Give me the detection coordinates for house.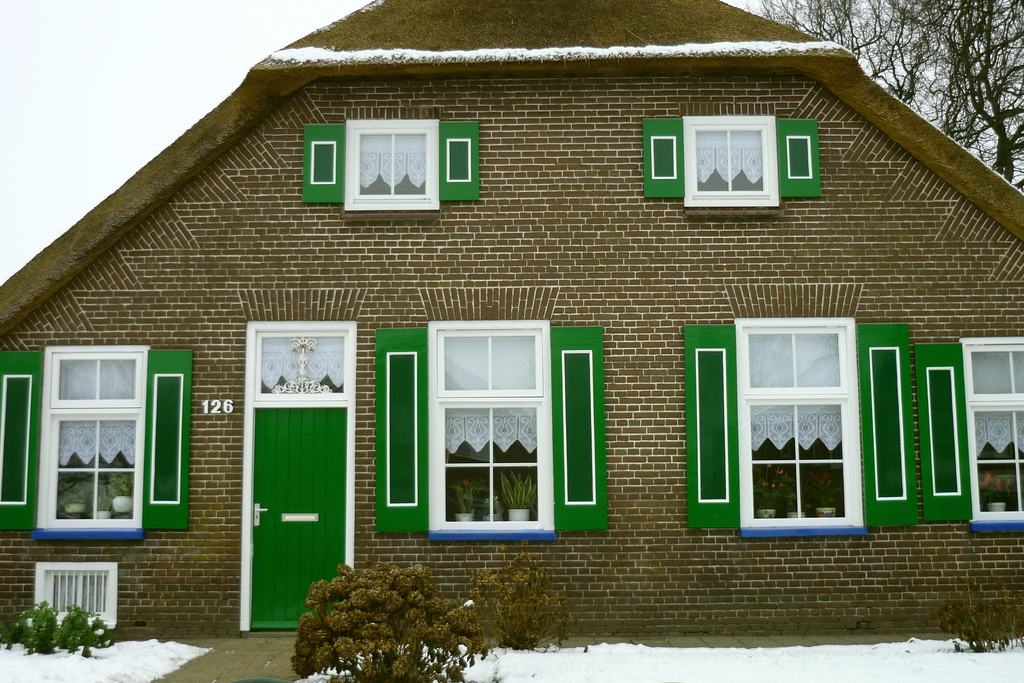
[left=36, top=10, right=963, bottom=620].
